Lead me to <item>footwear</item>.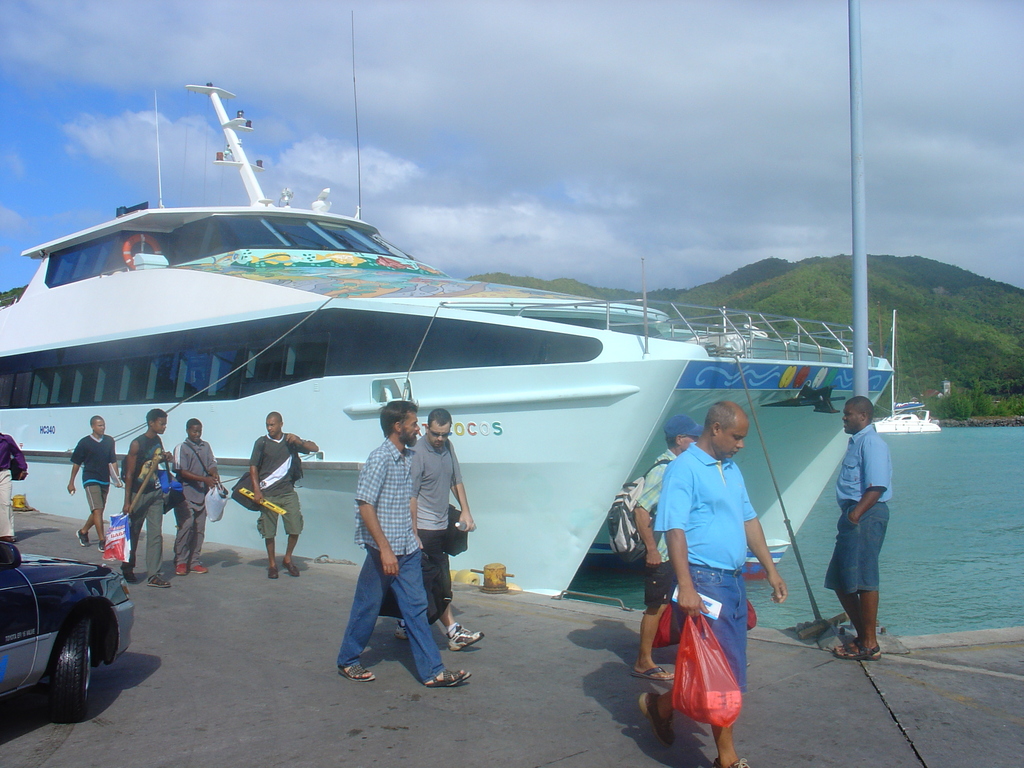
Lead to box=[99, 541, 108, 551].
